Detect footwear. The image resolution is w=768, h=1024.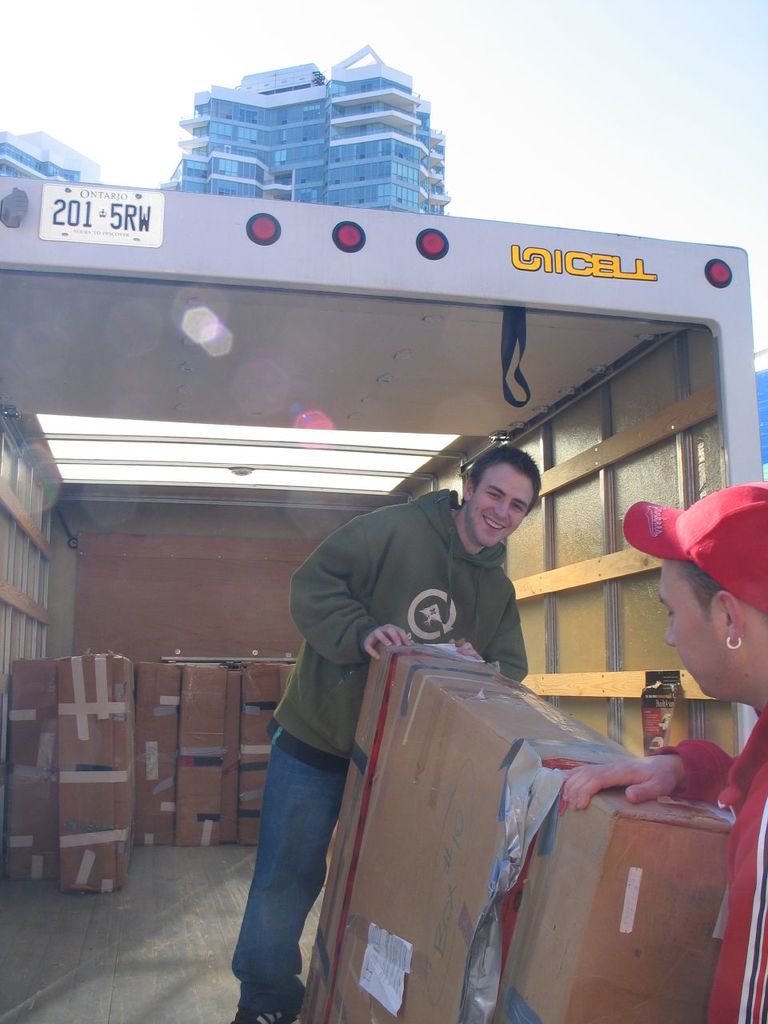
x1=233, y1=1006, x2=298, y2=1023.
